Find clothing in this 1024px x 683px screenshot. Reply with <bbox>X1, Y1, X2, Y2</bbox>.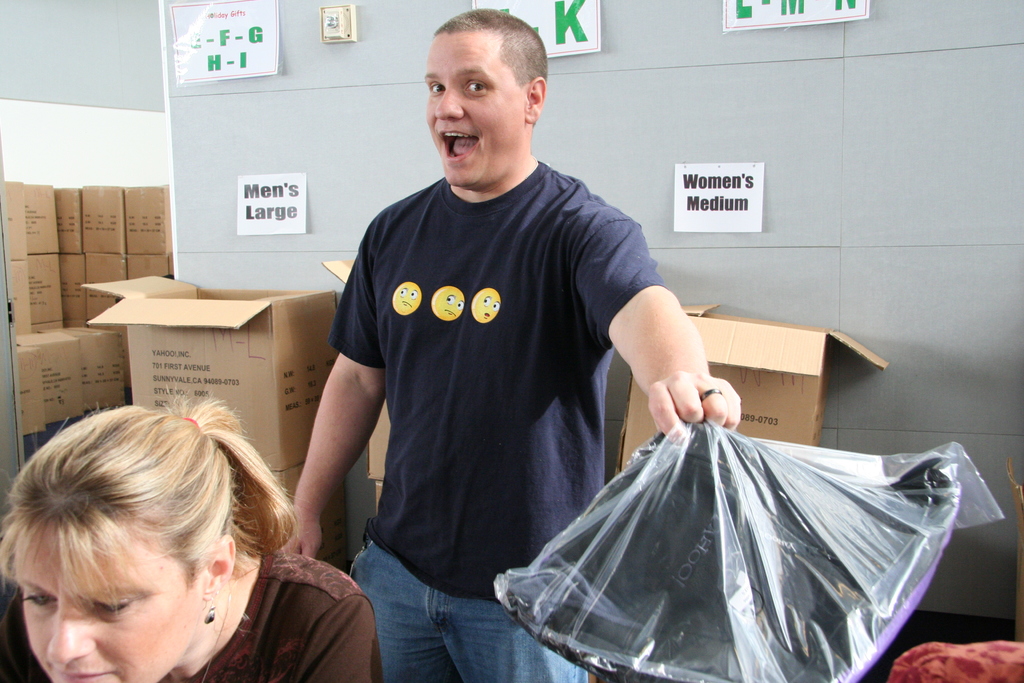
<bbox>321, 136, 650, 612</bbox>.
